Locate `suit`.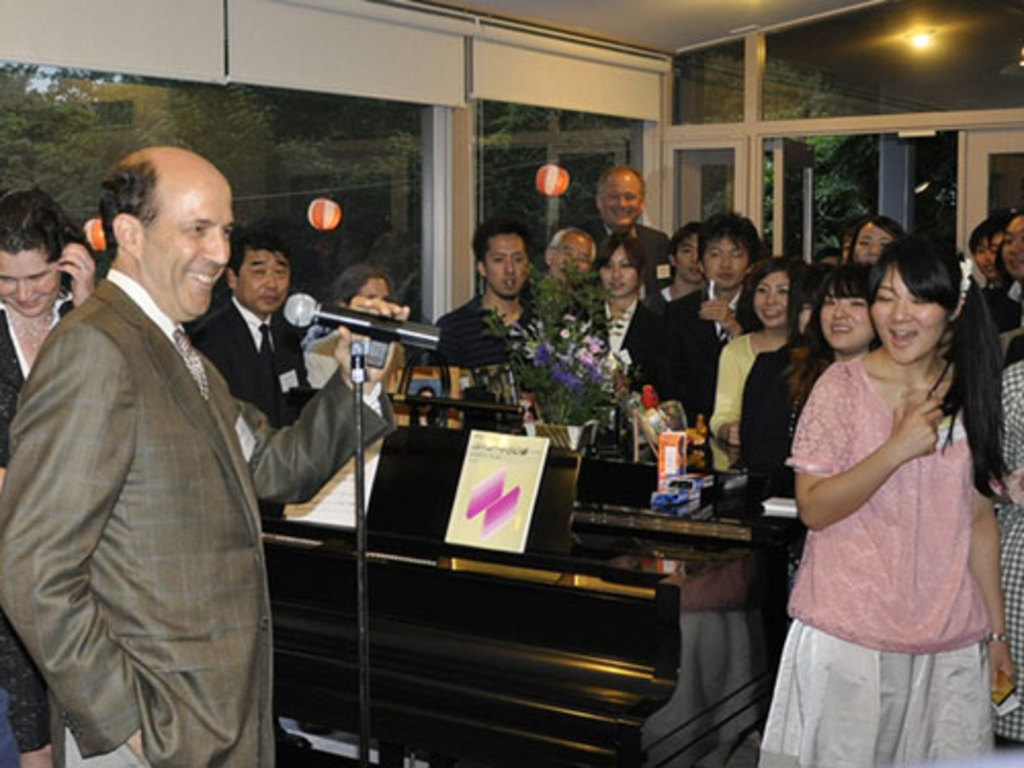
Bounding box: (left=588, top=299, right=653, bottom=369).
